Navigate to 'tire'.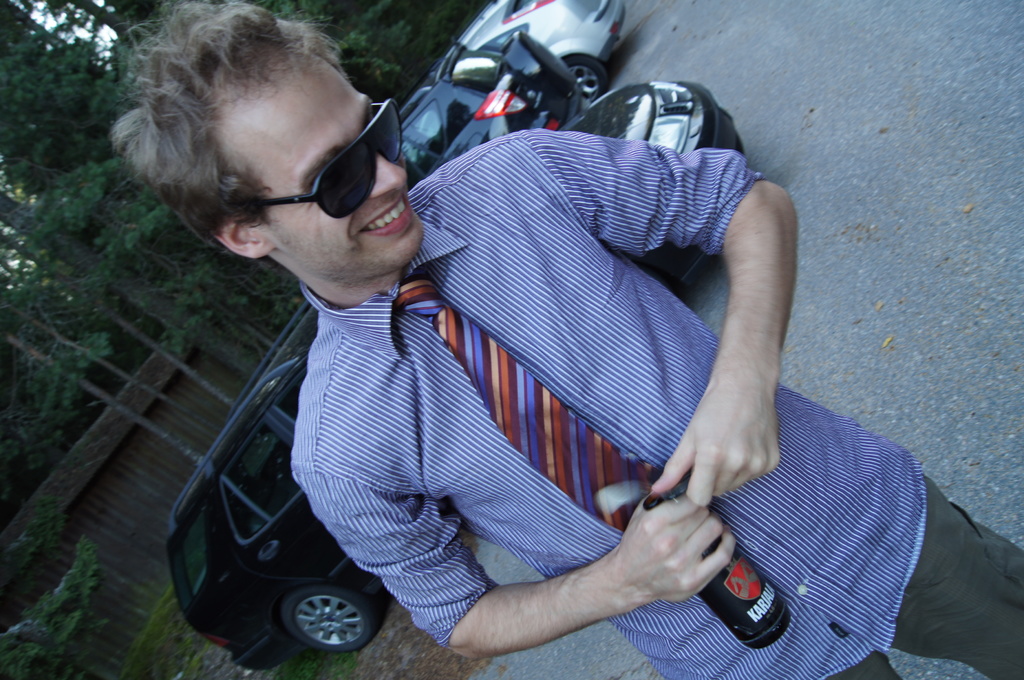
Navigation target: 283 592 378 654.
